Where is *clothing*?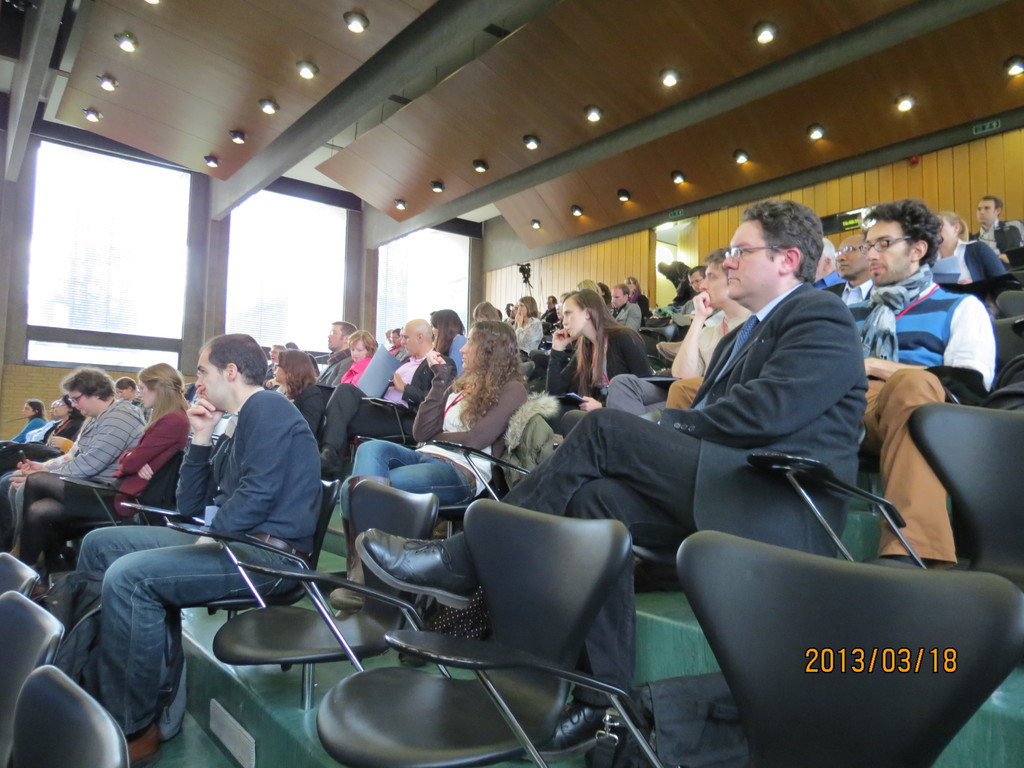
639 292 648 319.
